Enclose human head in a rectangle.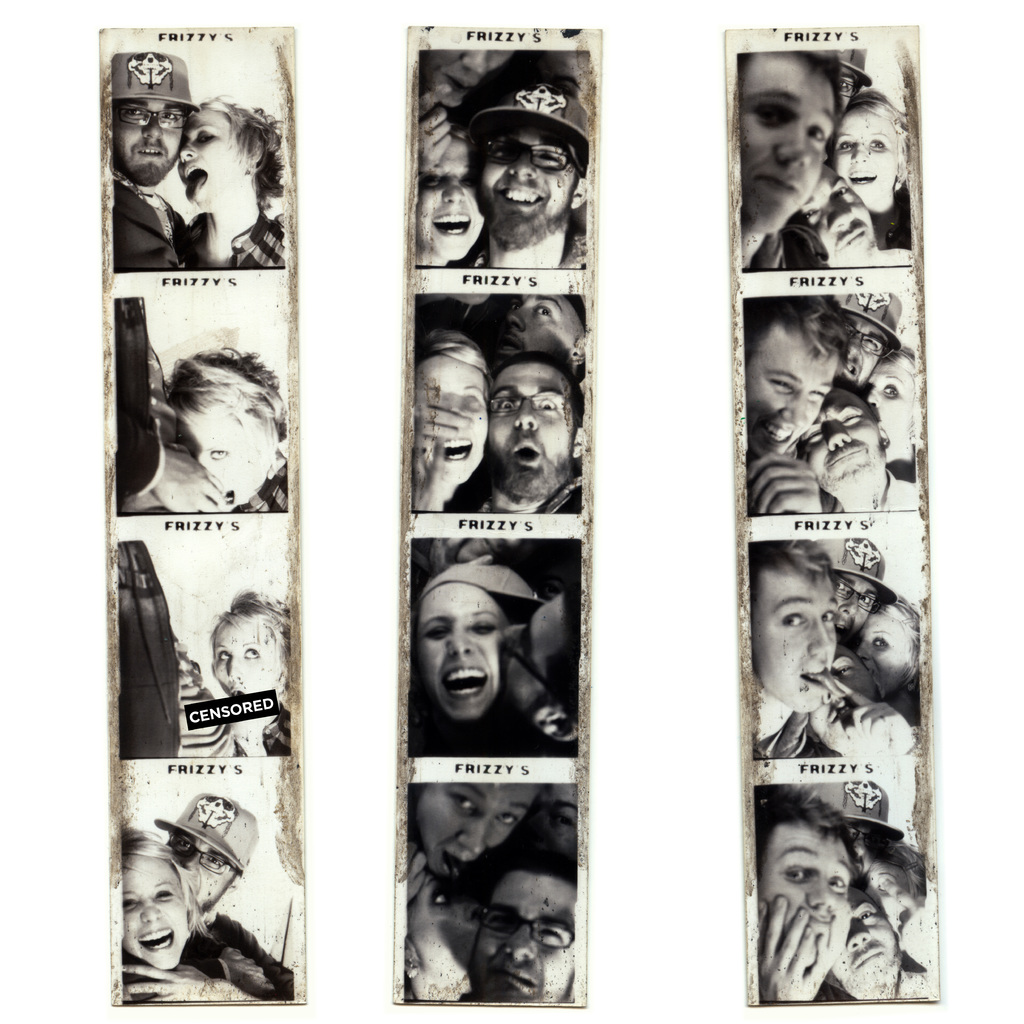
(102,93,199,186).
